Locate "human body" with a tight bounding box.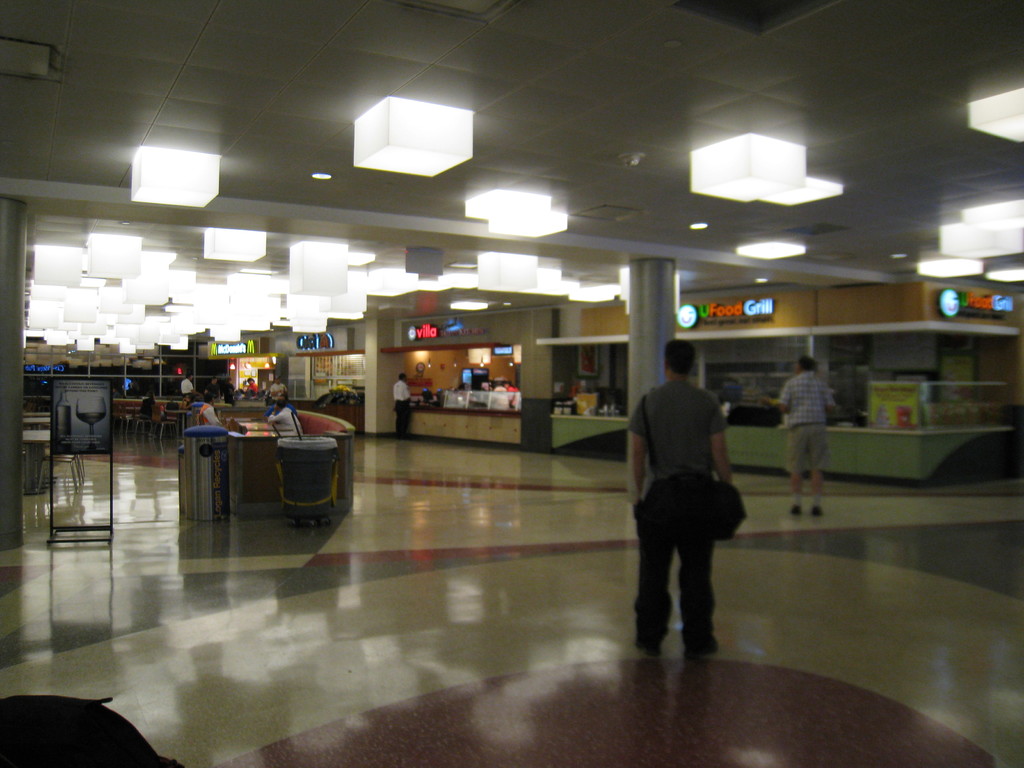
Rect(627, 343, 744, 662).
